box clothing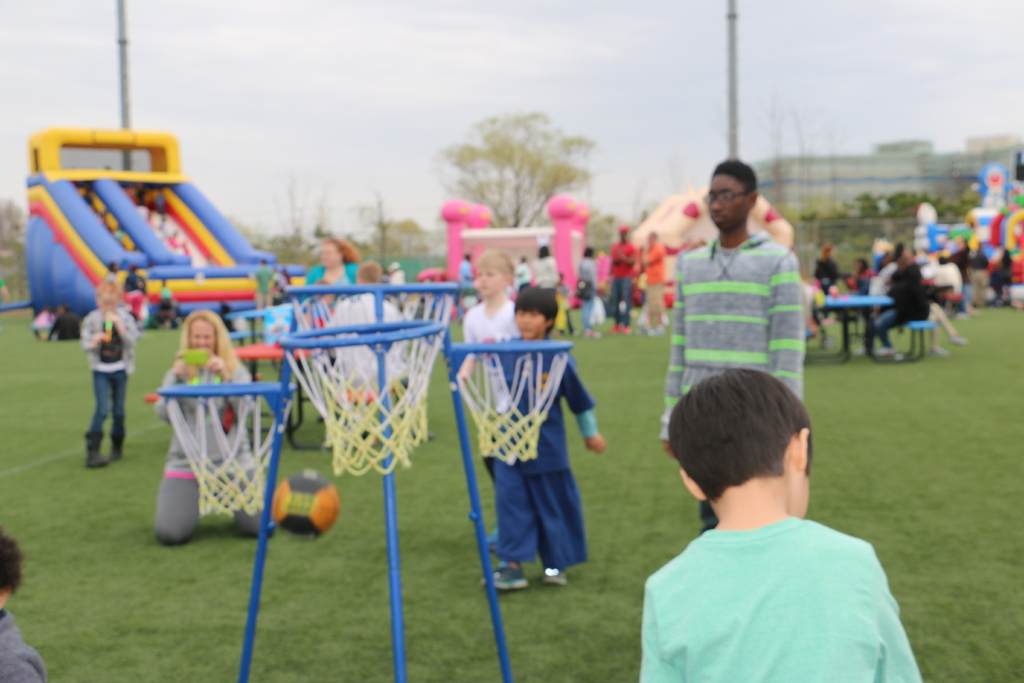
643 482 918 668
